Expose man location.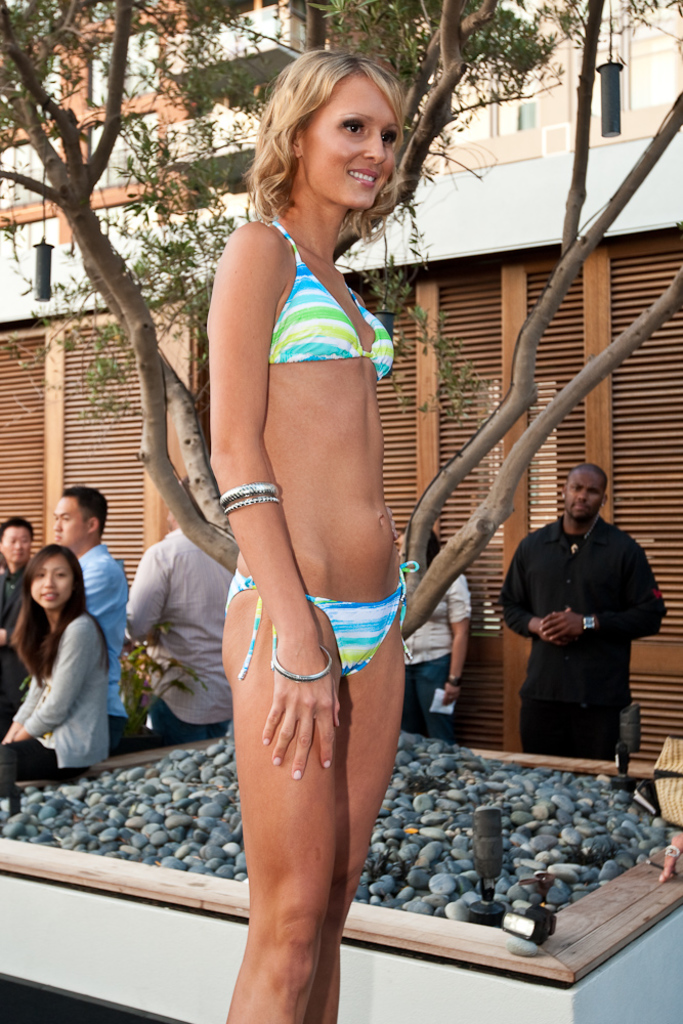
Exposed at box=[50, 486, 130, 749].
